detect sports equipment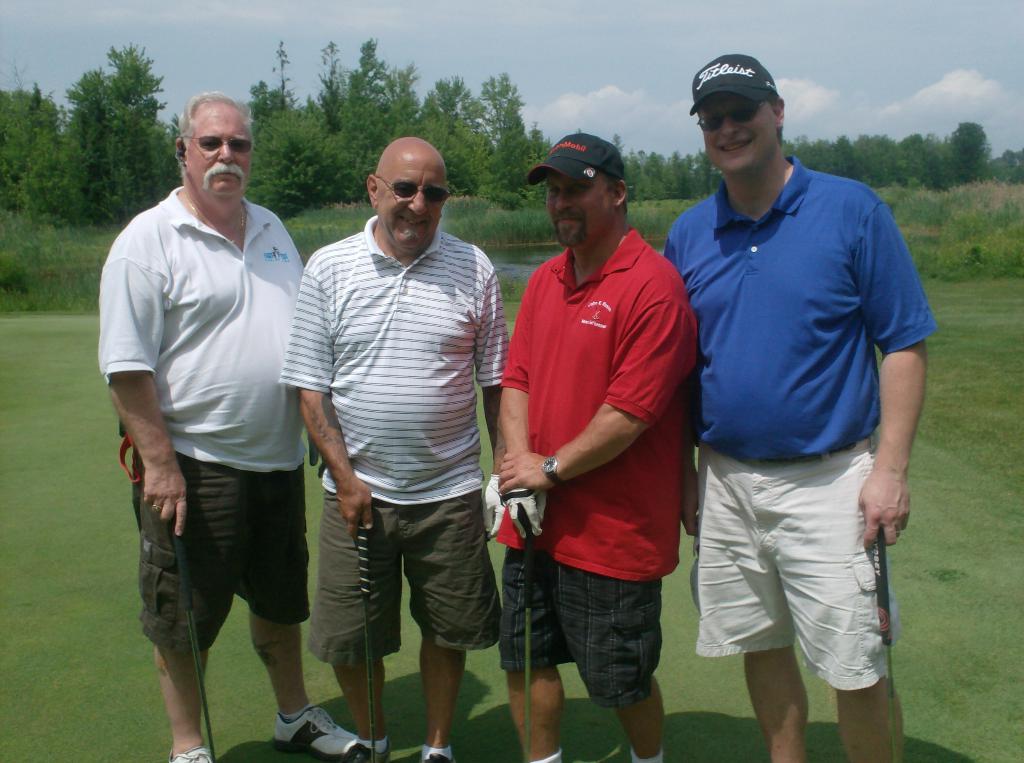
bbox=(271, 705, 357, 757)
